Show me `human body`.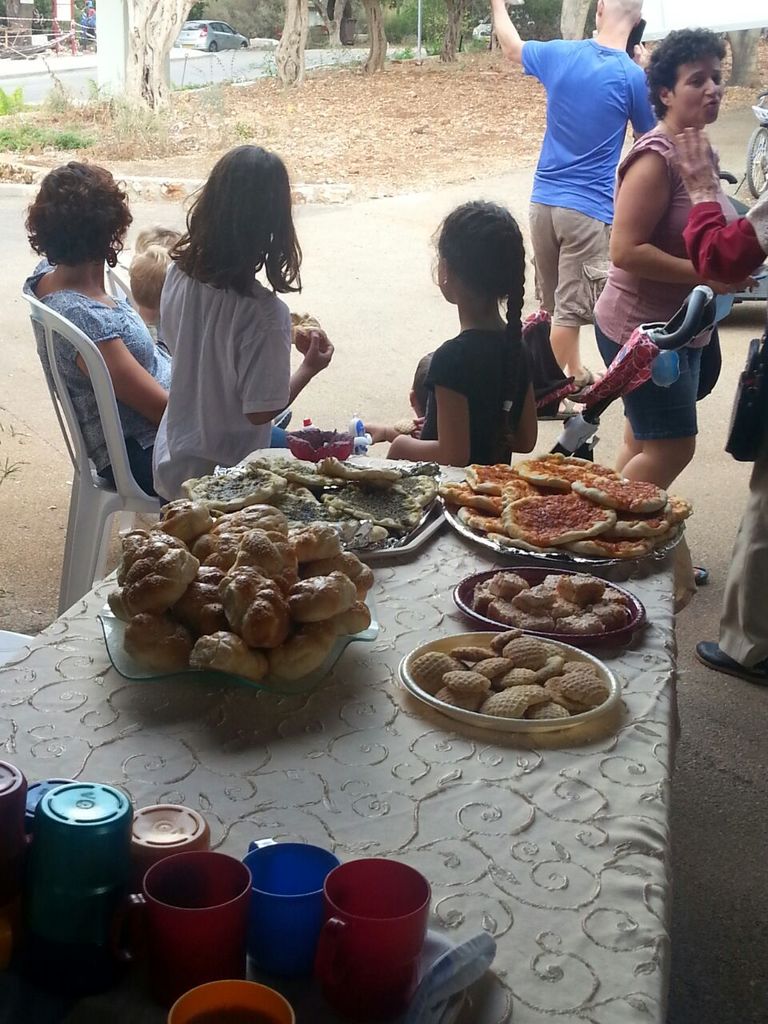
`human body` is here: [left=564, top=30, right=743, bottom=491].
